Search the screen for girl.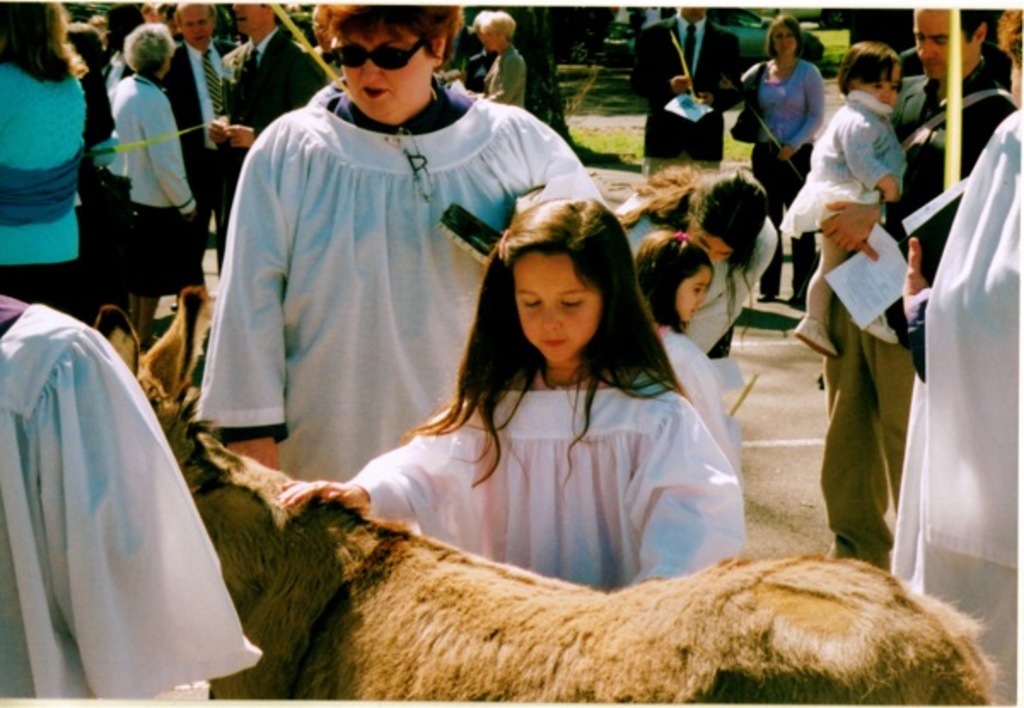
Found at 775 38 908 357.
